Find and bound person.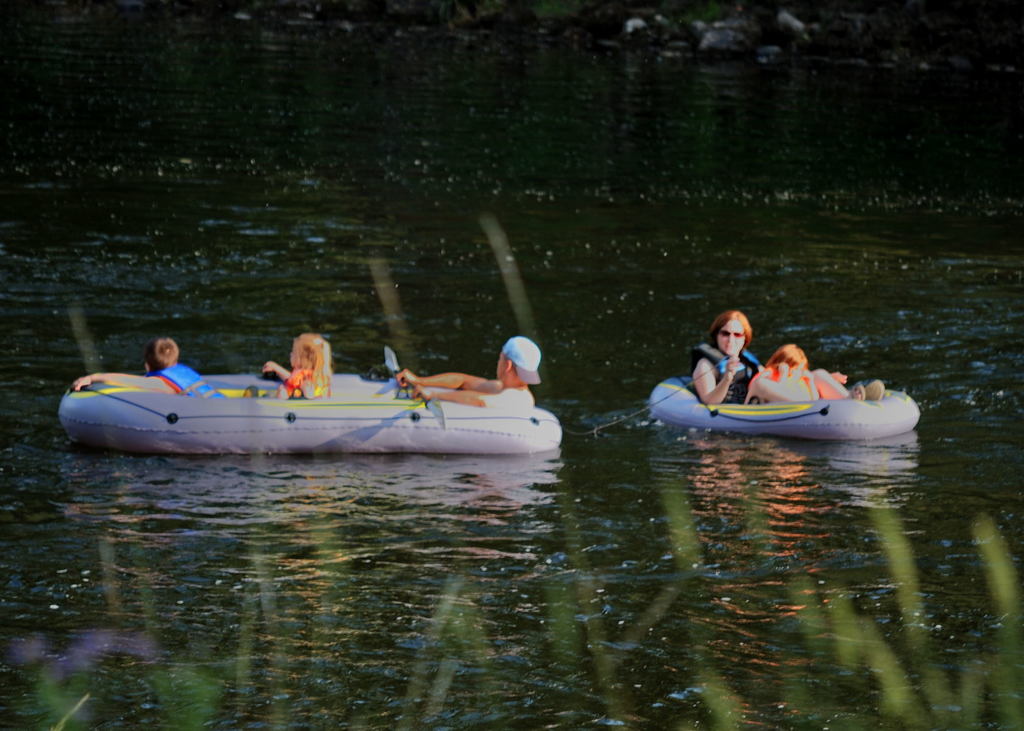
Bound: (750,342,817,403).
